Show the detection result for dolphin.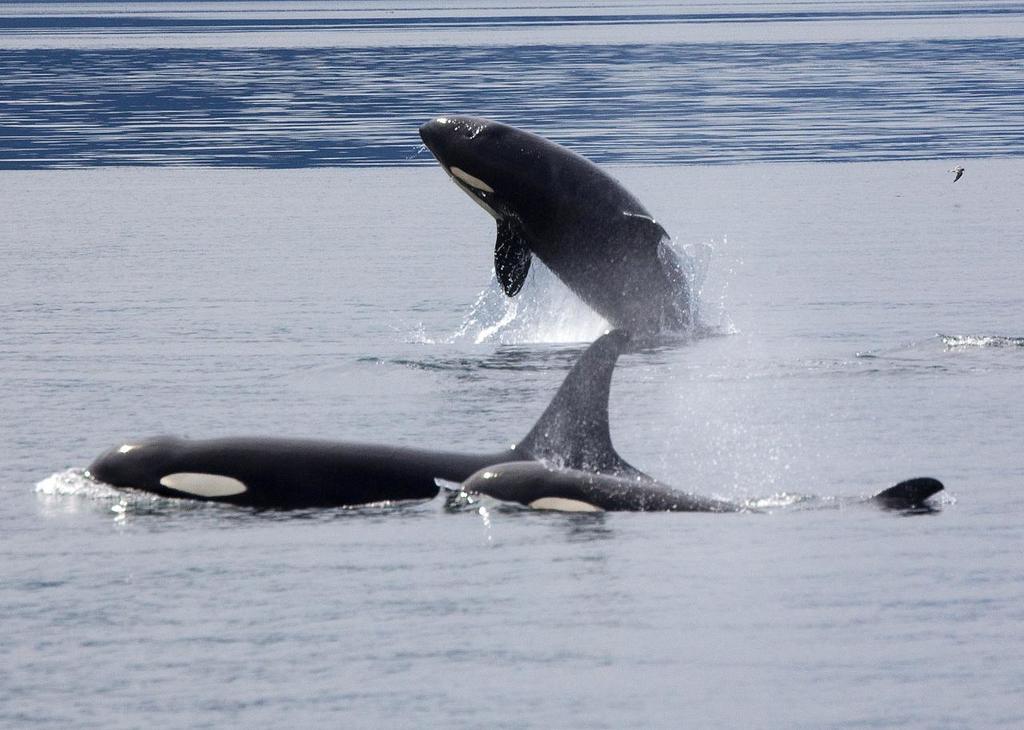
bbox=(446, 459, 942, 515).
